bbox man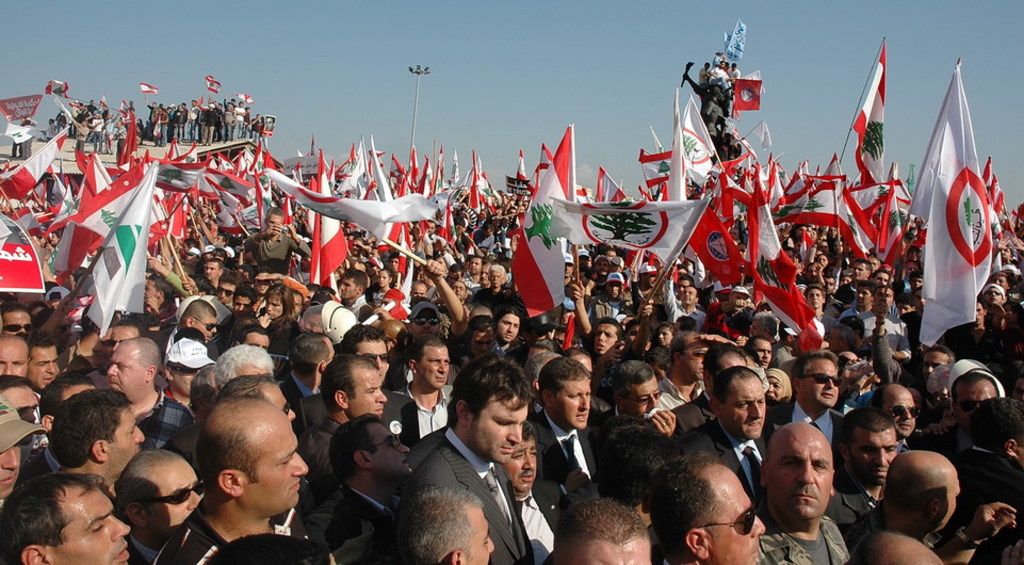
left=112, top=120, right=127, bottom=162
